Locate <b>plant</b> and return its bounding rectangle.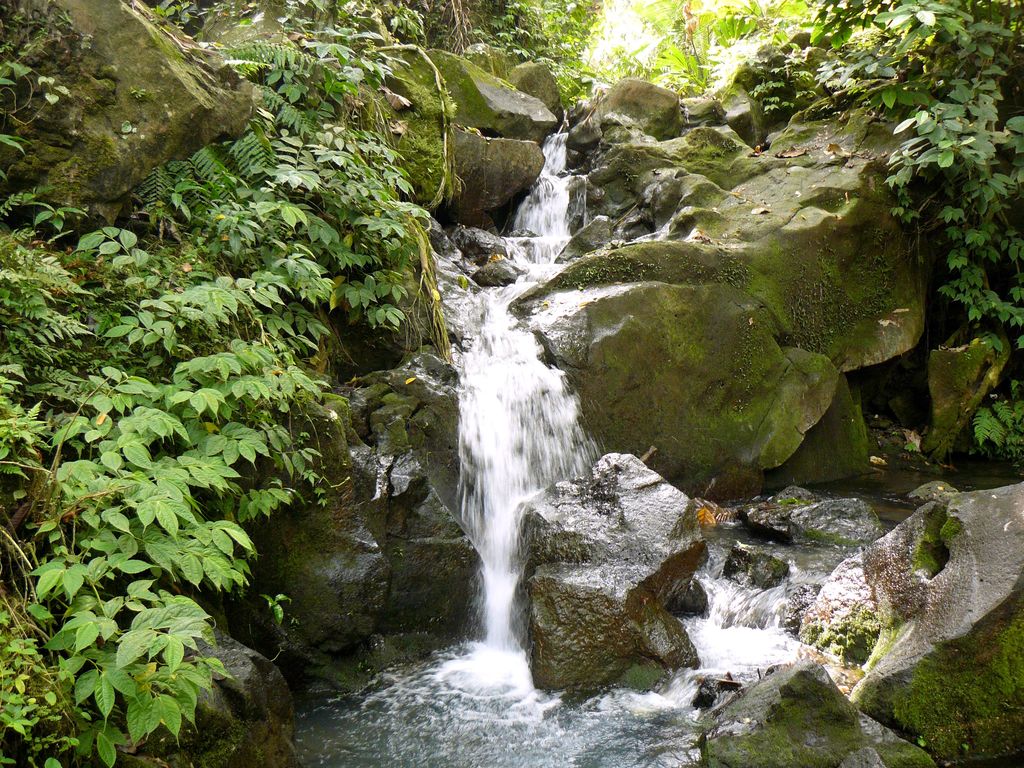
select_region(0, 0, 431, 767).
